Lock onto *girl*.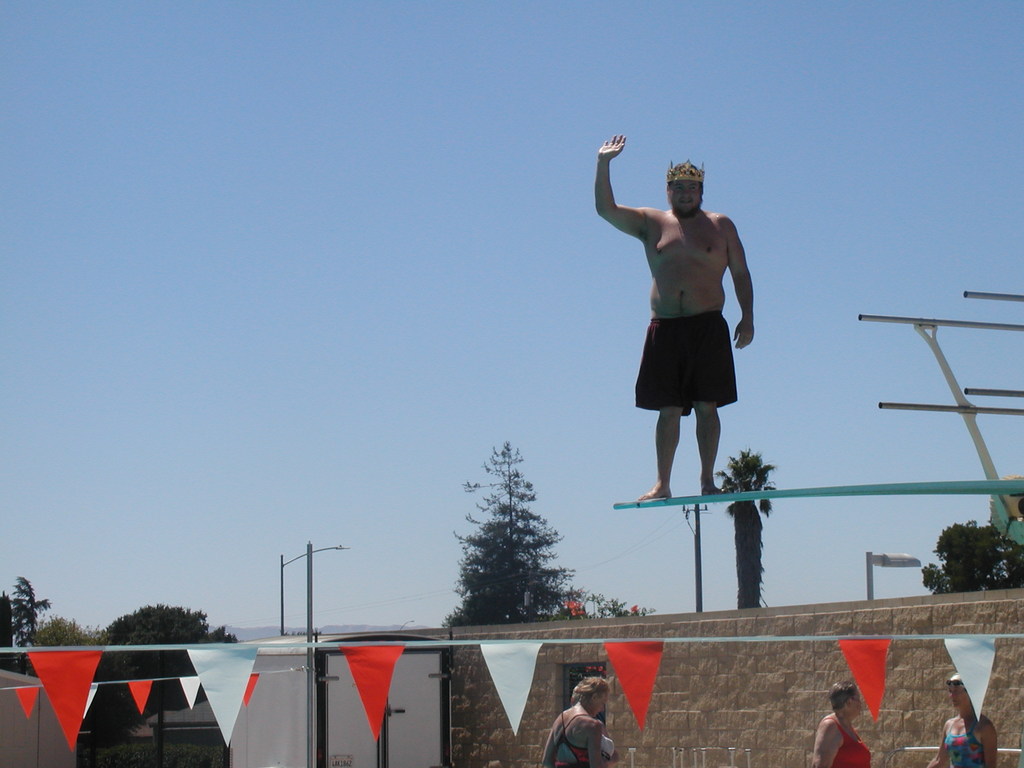
Locked: rect(540, 669, 620, 767).
